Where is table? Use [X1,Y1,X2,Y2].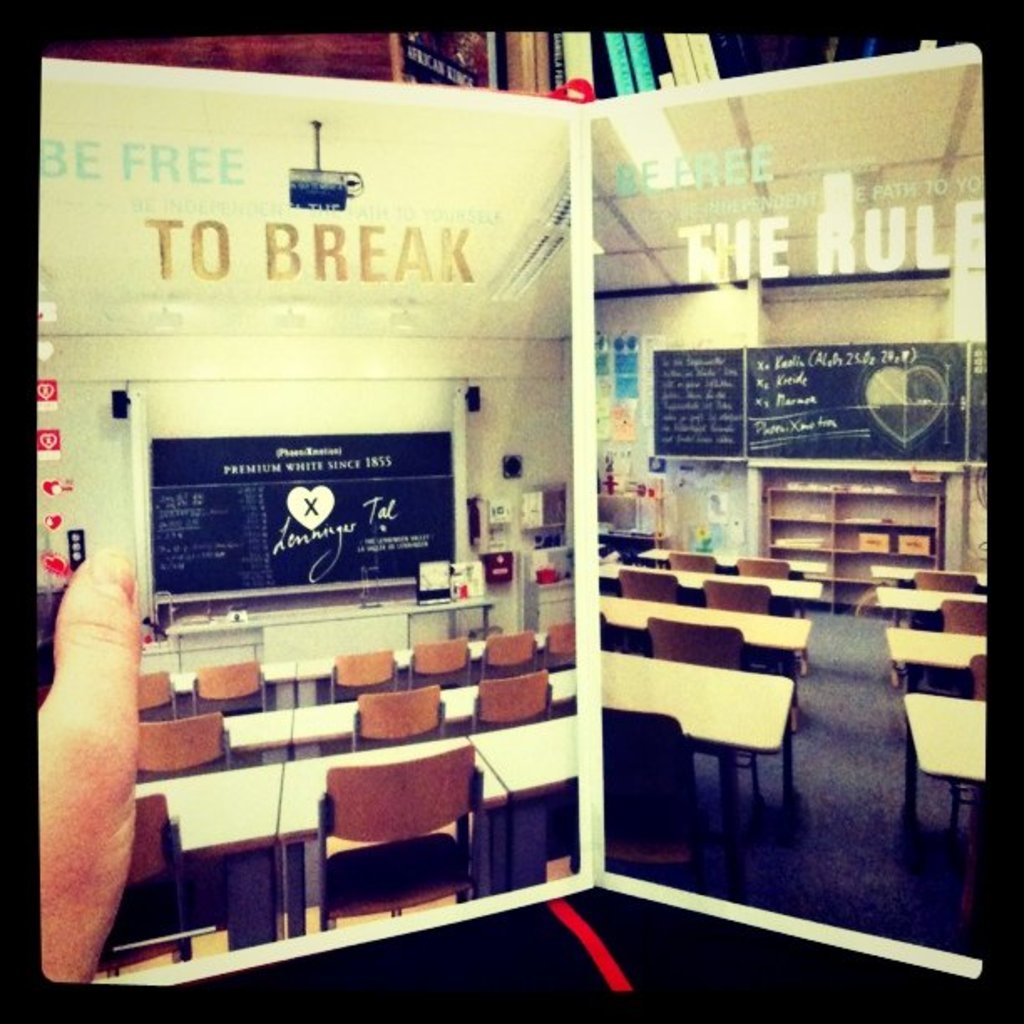
[139,730,507,937].
